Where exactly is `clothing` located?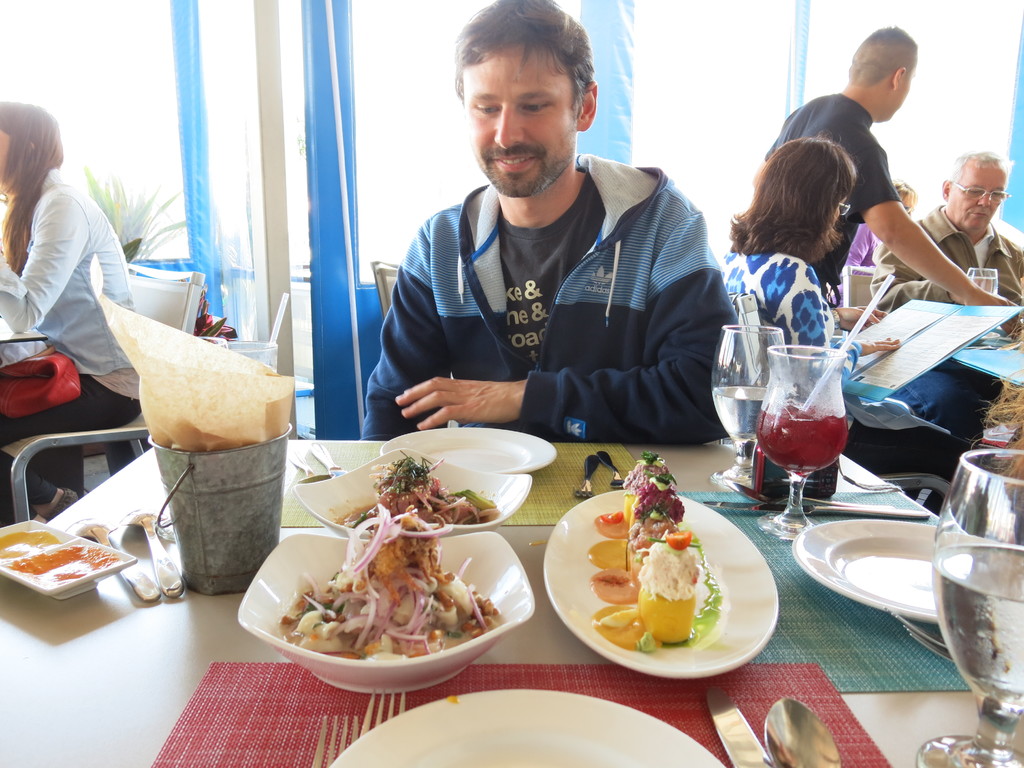
Its bounding box is select_region(763, 91, 898, 311).
